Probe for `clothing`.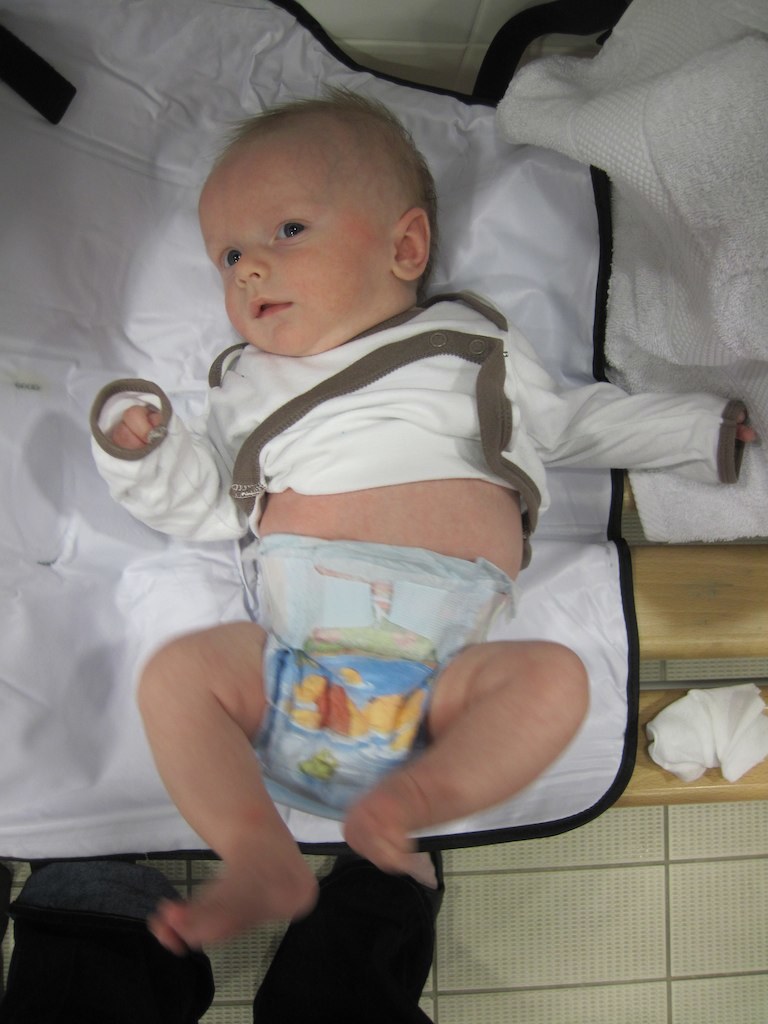
Probe result: box(84, 297, 755, 553).
